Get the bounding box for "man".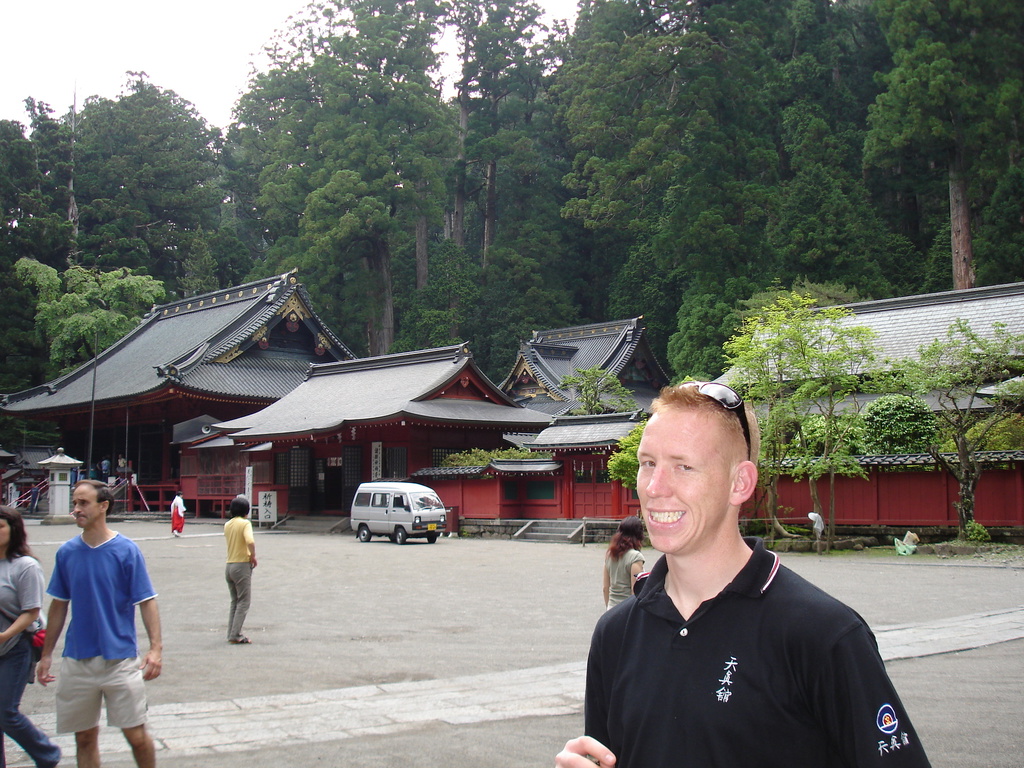
220, 492, 259, 642.
